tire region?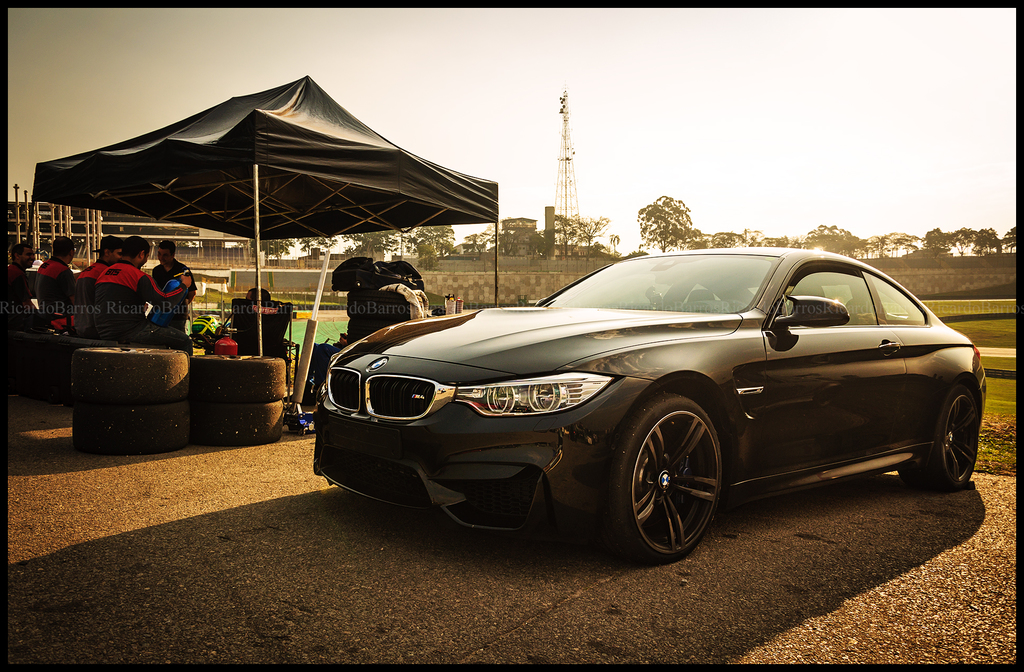
region(71, 401, 191, 458)
